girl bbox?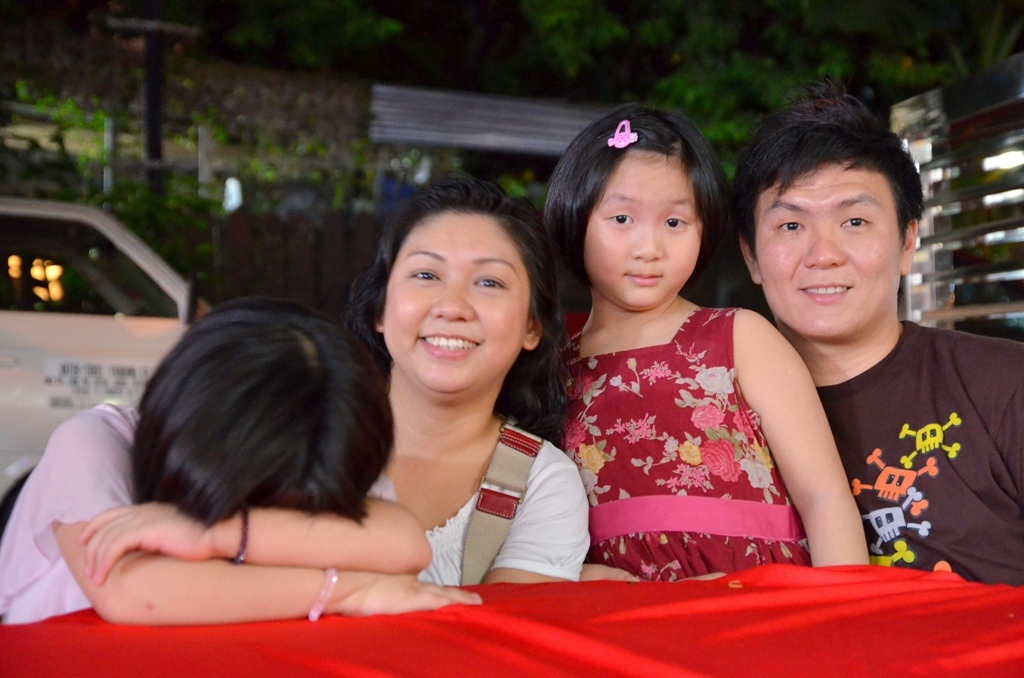
(542,97,873,583)
